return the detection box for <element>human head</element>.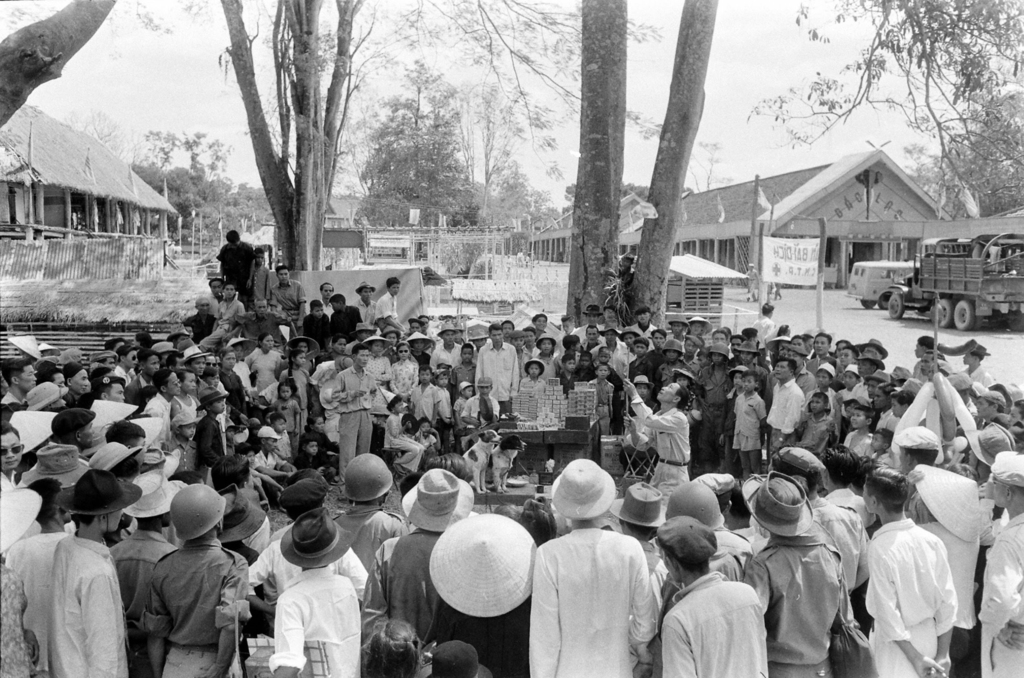
left=59, top=468, right=142, bottom=531.
